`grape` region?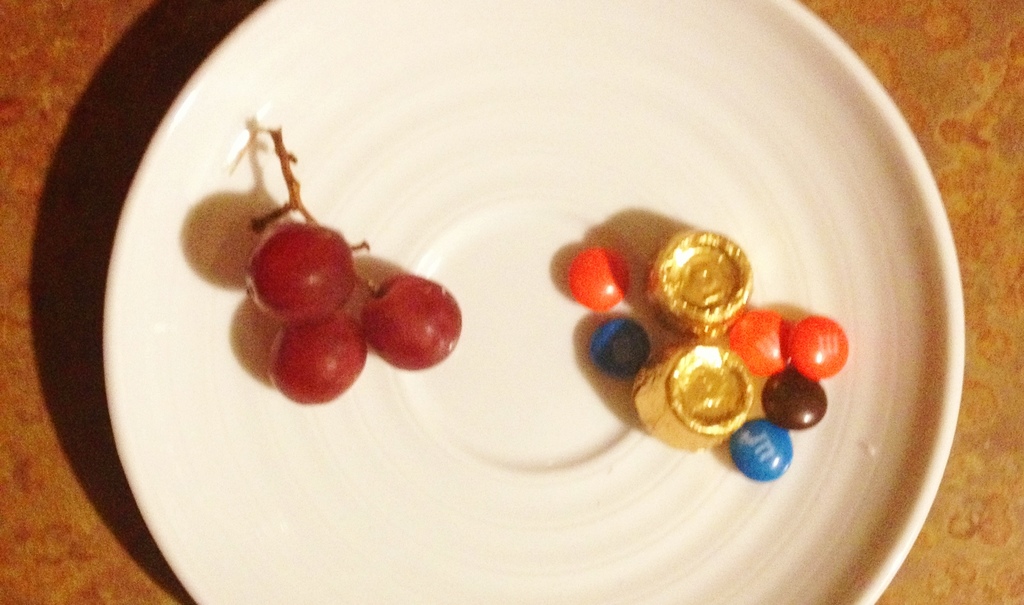
{"x1": 266, "y1": 307, "x2": 367, "y2": 403}
